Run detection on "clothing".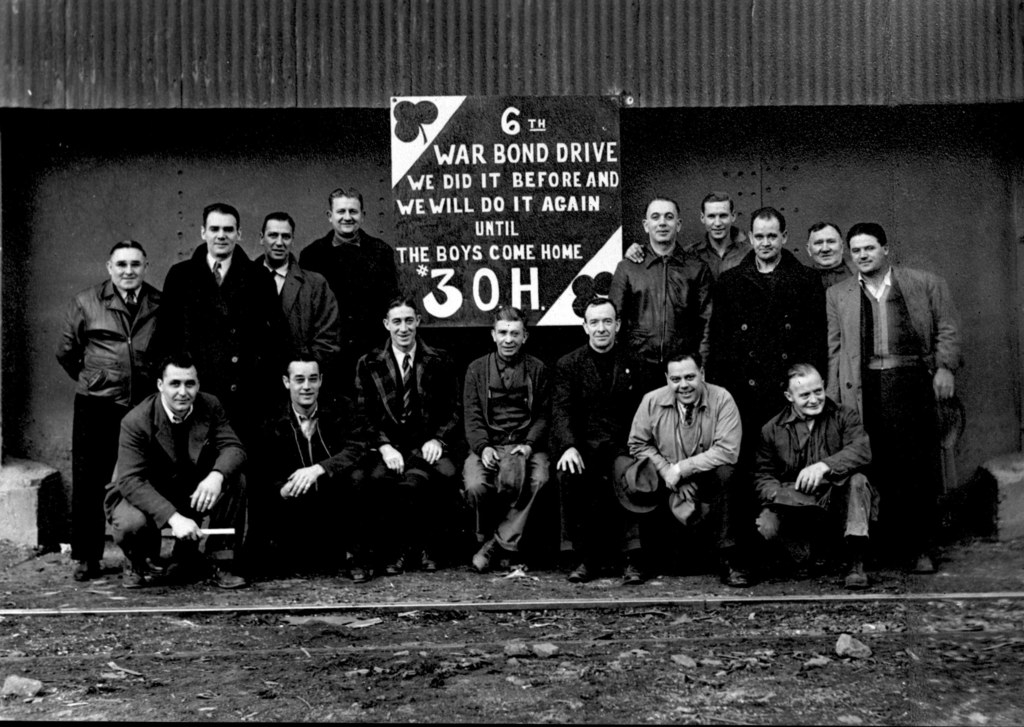
Result: [x1=150, y1=237, x2=290, y2=547].
